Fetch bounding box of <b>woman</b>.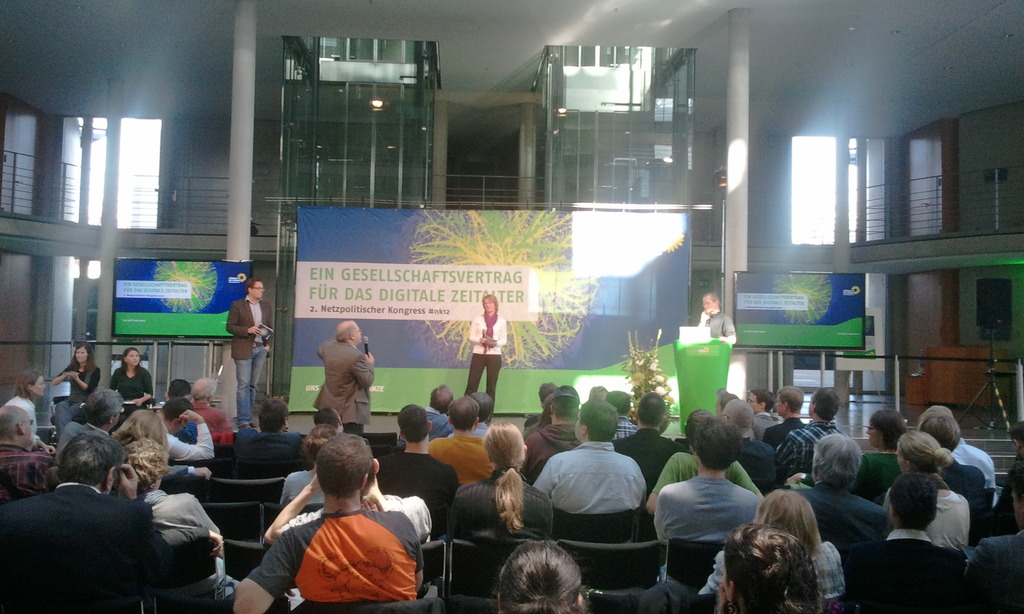
Bbox: rect(842, 404, 917, 503).
